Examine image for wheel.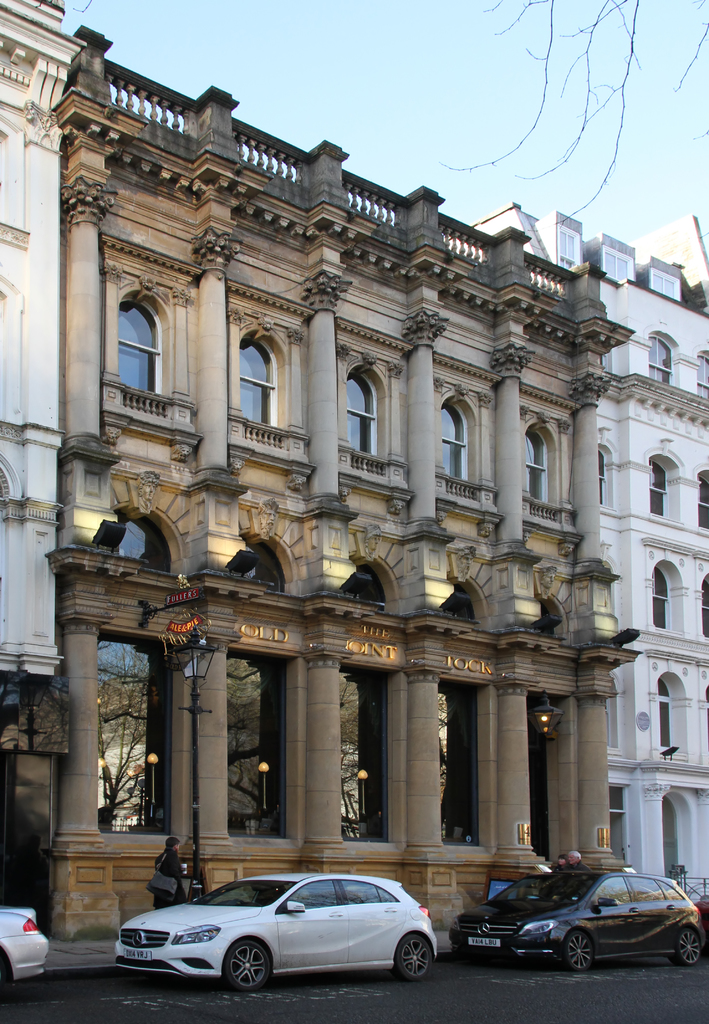
Examination result: box(678, 931, 708, 968).
